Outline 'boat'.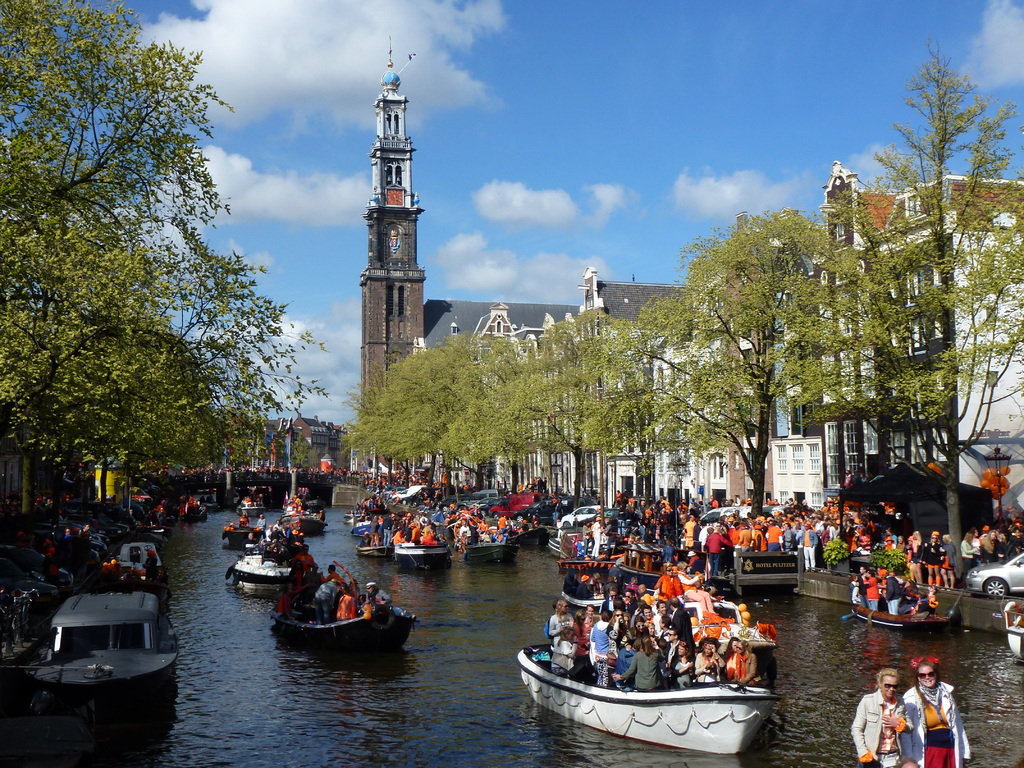
Outline: [397,541,449,571].
